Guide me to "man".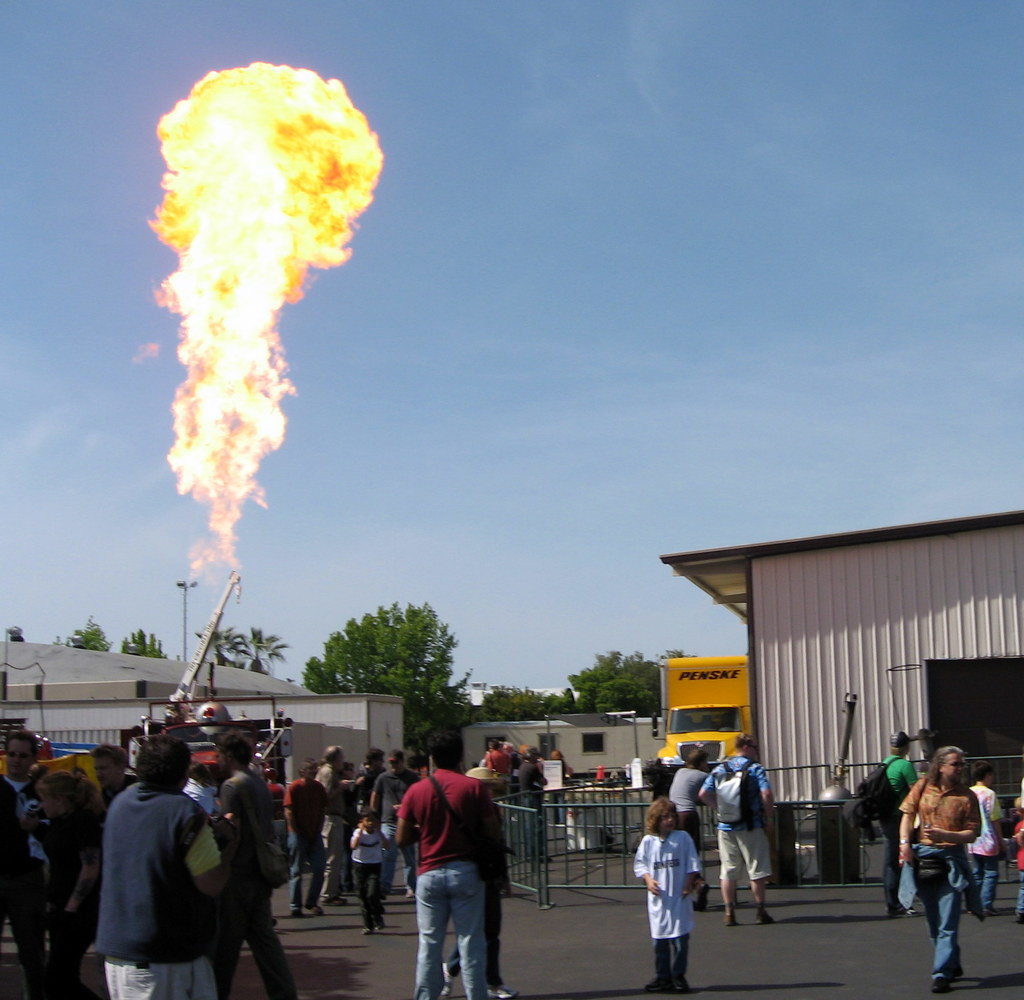
Guidance: l=899, t=751, r=983, b=992.
